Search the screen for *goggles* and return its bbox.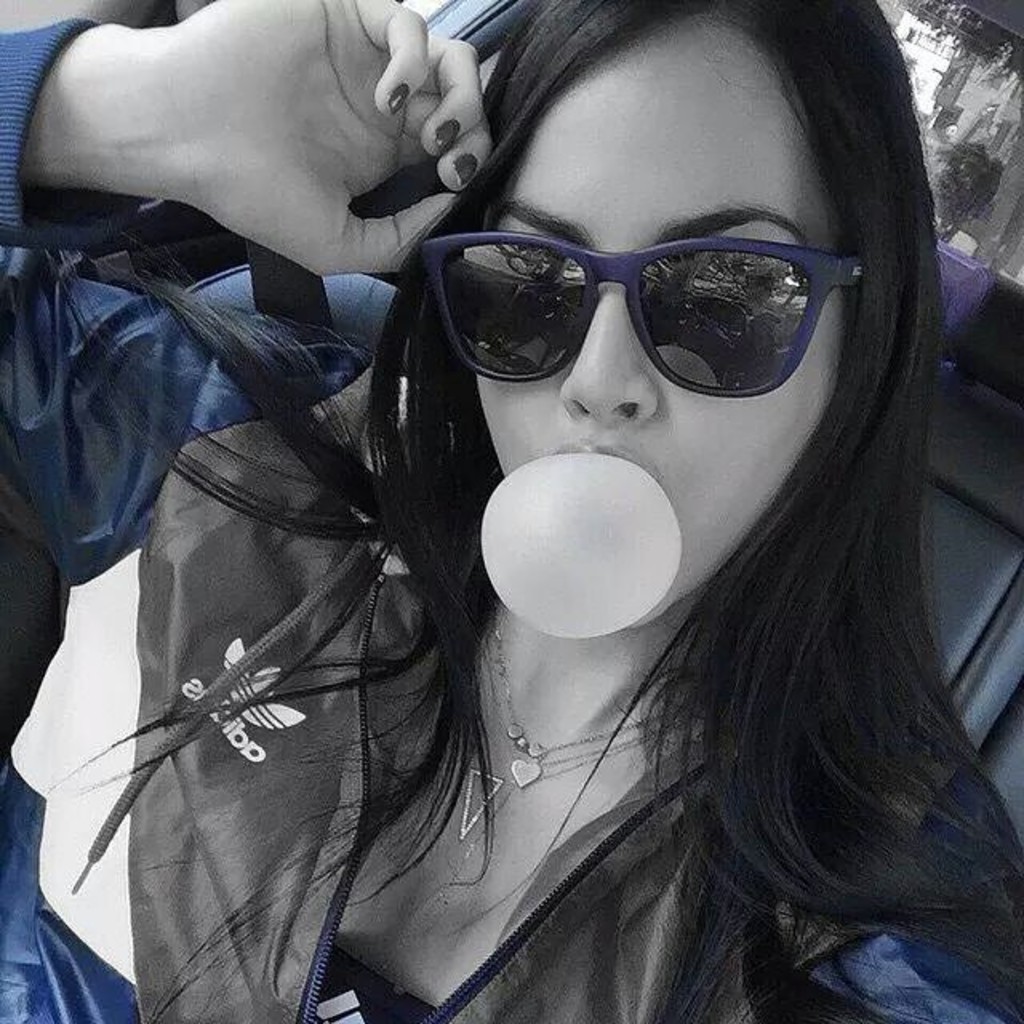
Found: l=414, t=205, r=861, b=390.
